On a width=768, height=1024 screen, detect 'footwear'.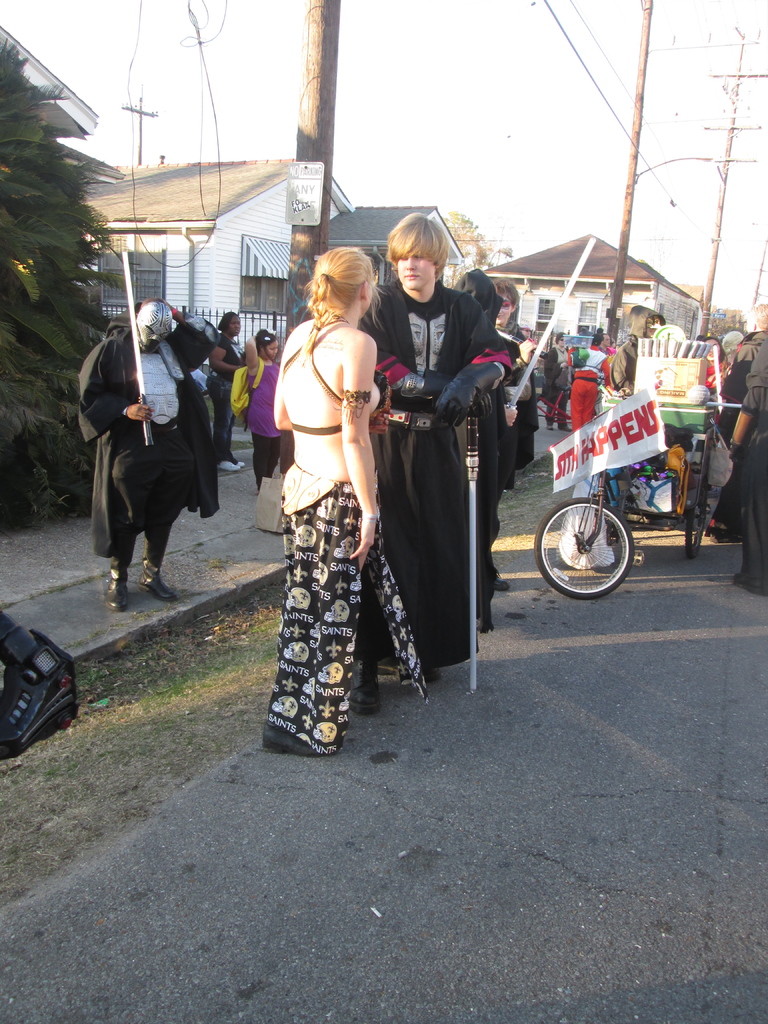
box(238, 460, 245, 467).
